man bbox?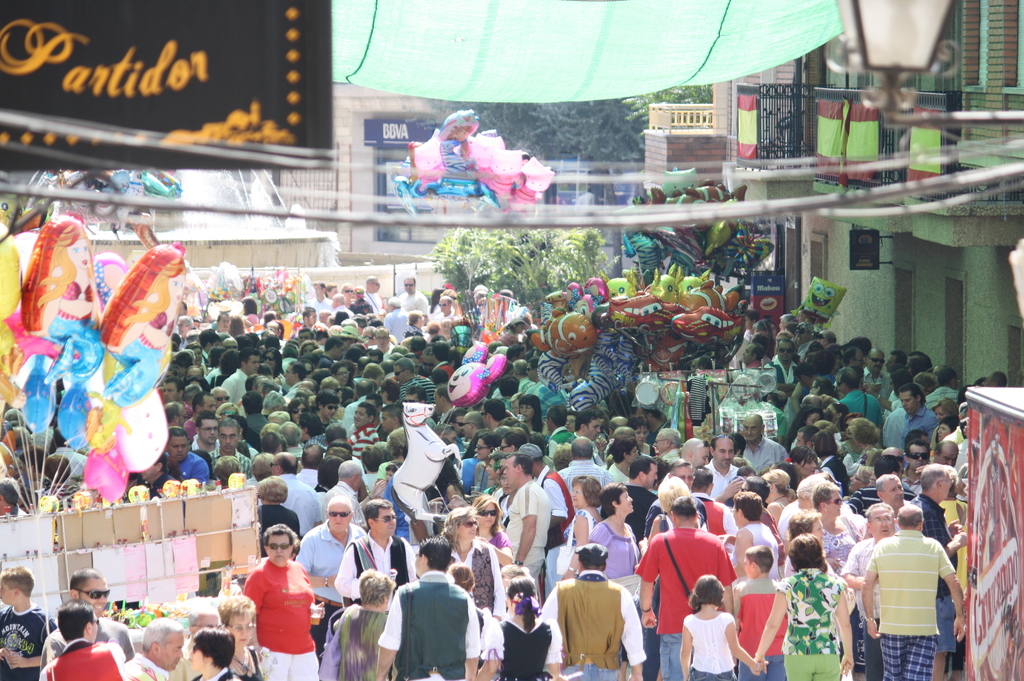
BBox(511, 358, 530, 392)
